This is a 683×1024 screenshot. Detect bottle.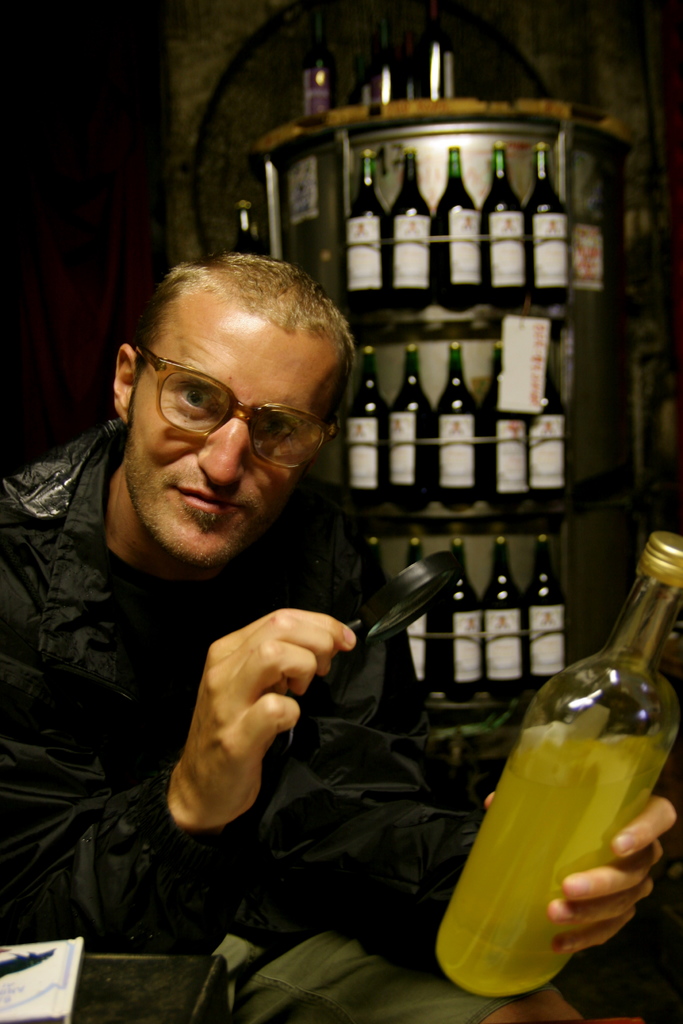
x1=481, y1=136, x2=532, y2=307.
